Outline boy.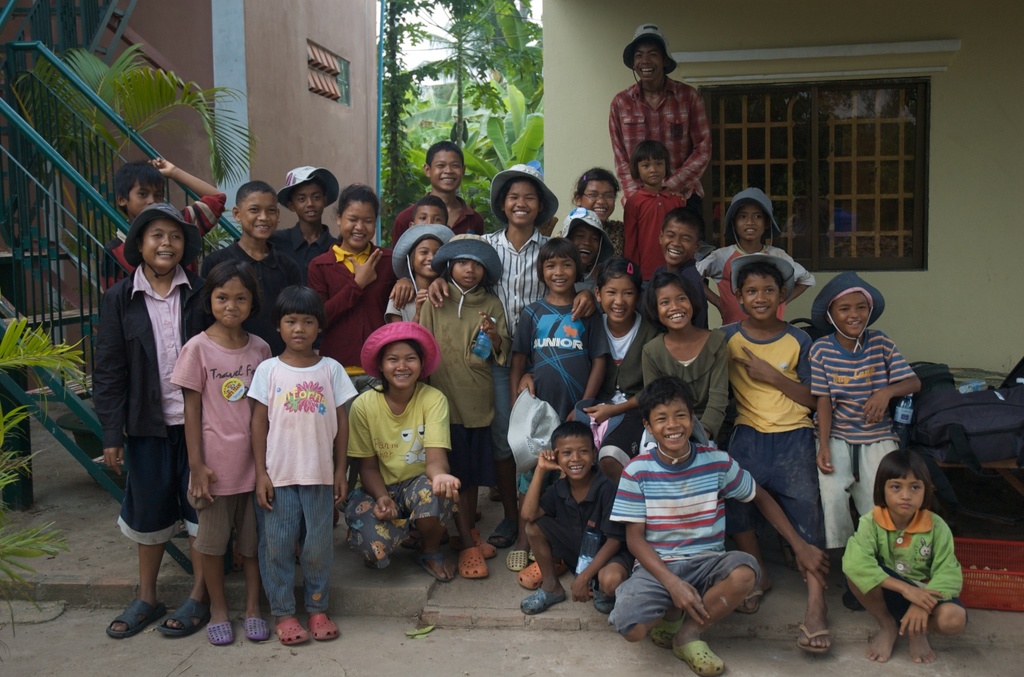
Outline: select_region(654, 207, 710, 329).
